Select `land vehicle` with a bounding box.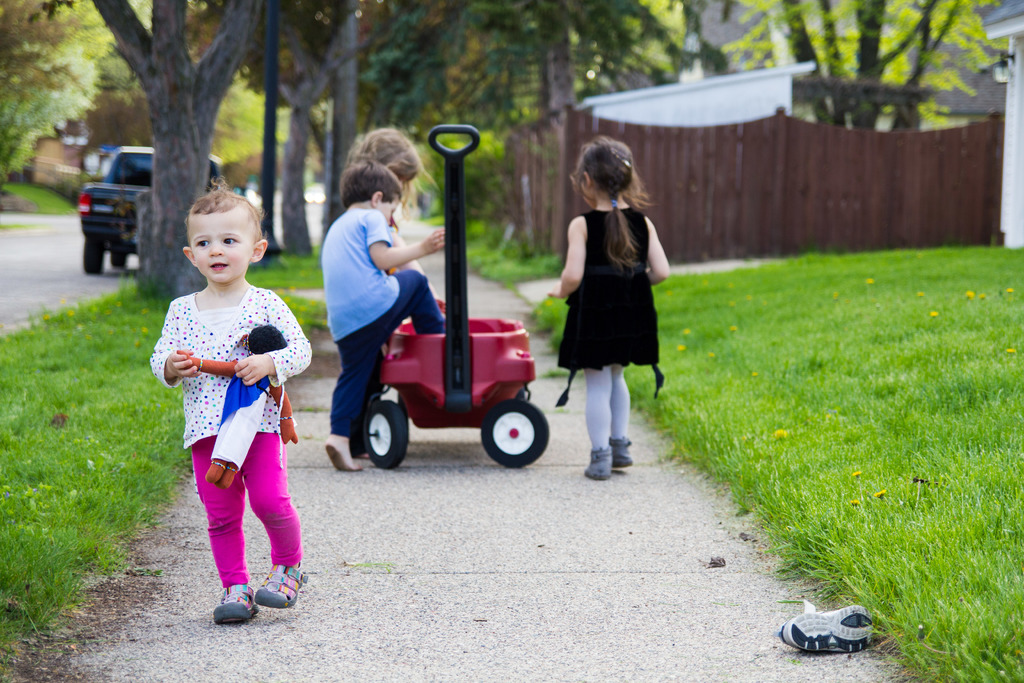
[59,140,159,276].
